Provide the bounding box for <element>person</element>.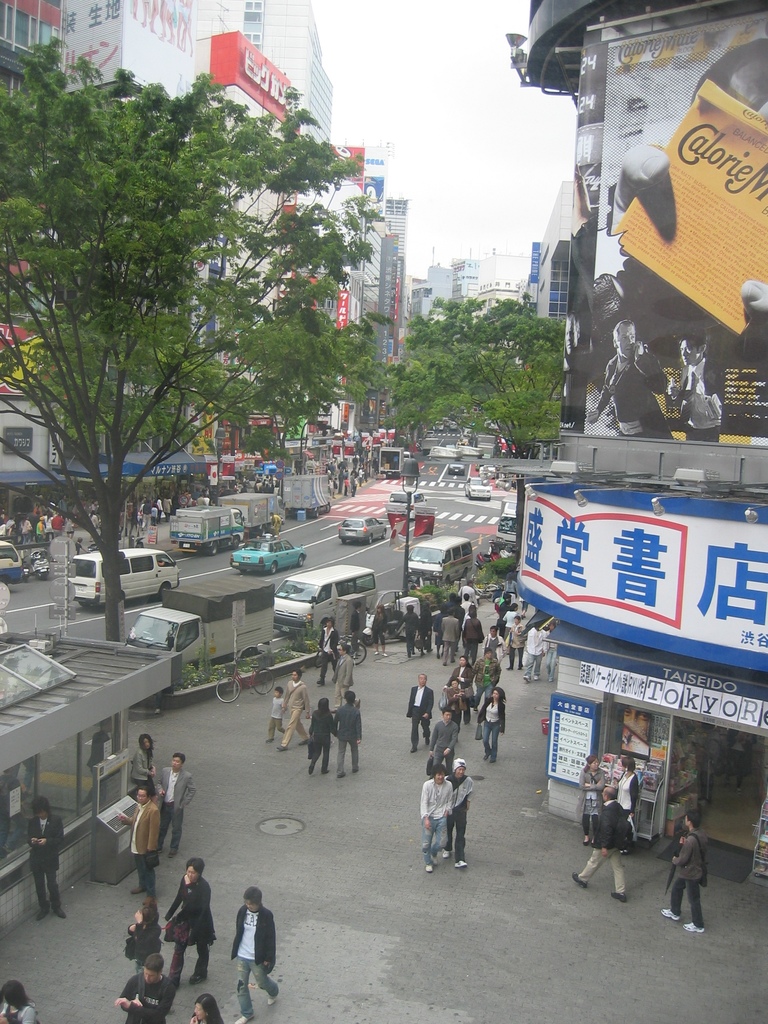
box=[271, 662, 317, 746].
